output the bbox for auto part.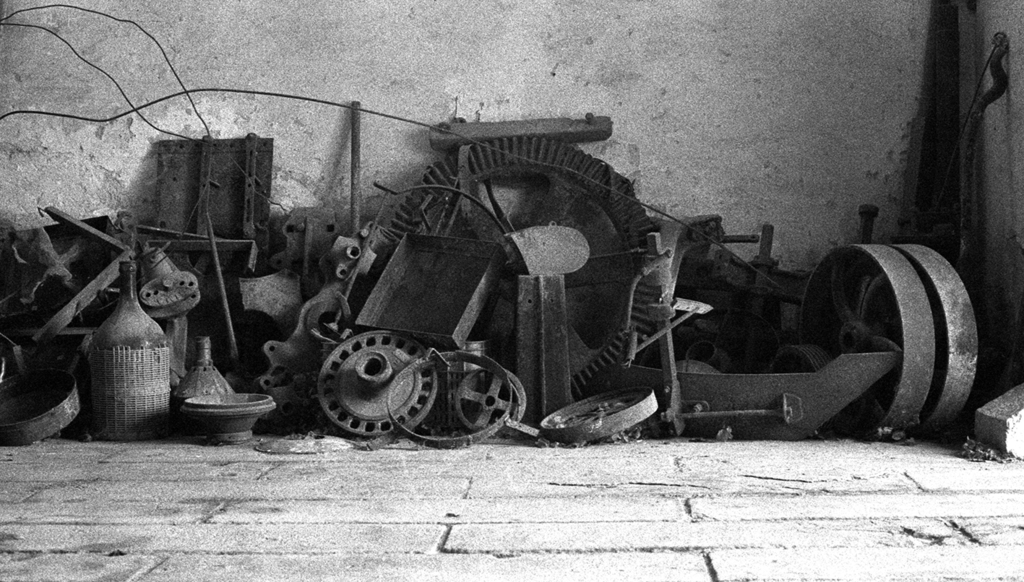
{"left": 388, "top": 349, "right": 516, "bottom": 449}.
